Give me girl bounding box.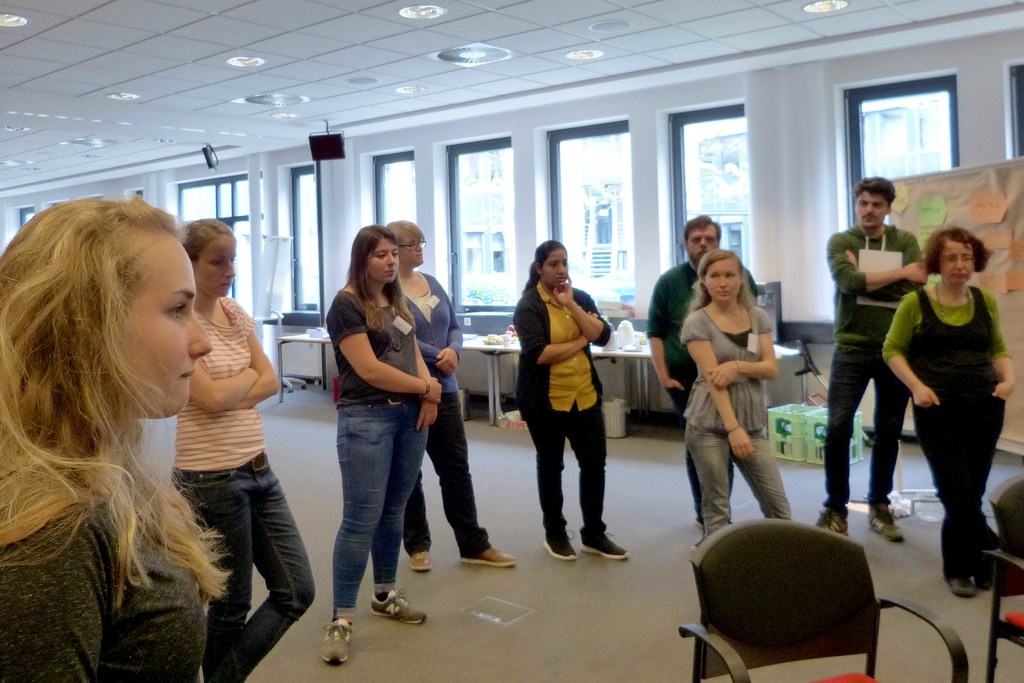
pyautogui.locateOnScreen(689, 258, 791, 549).
